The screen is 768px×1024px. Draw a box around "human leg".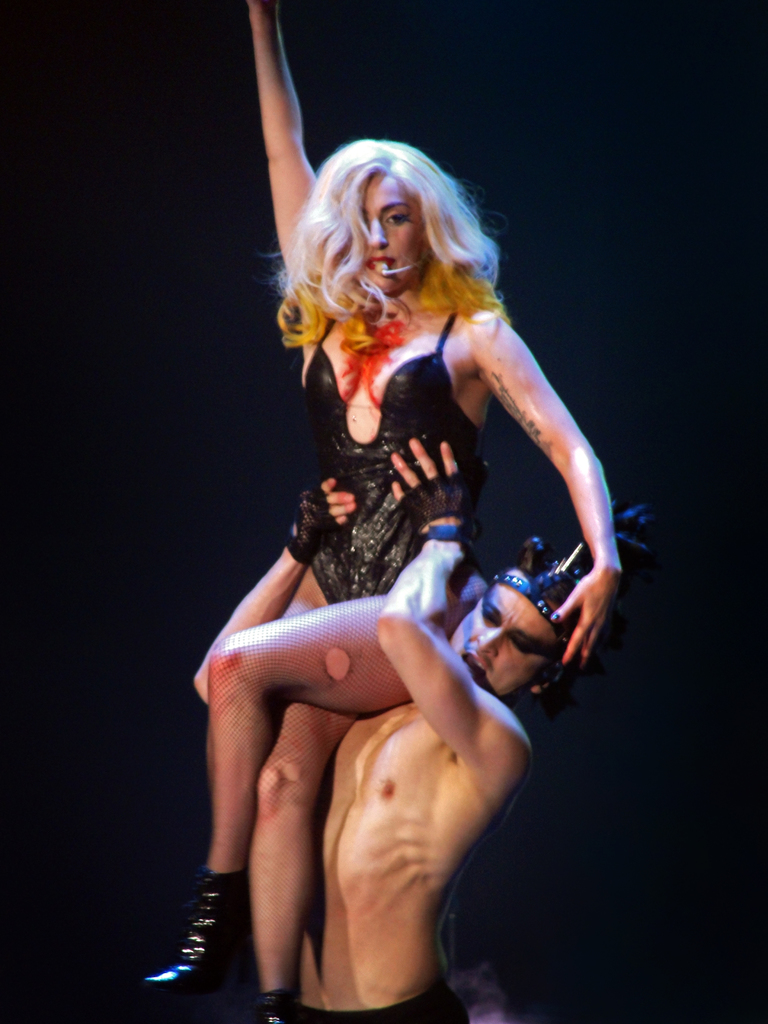
x1=141 y1=573 x2=486 y2=1023.
